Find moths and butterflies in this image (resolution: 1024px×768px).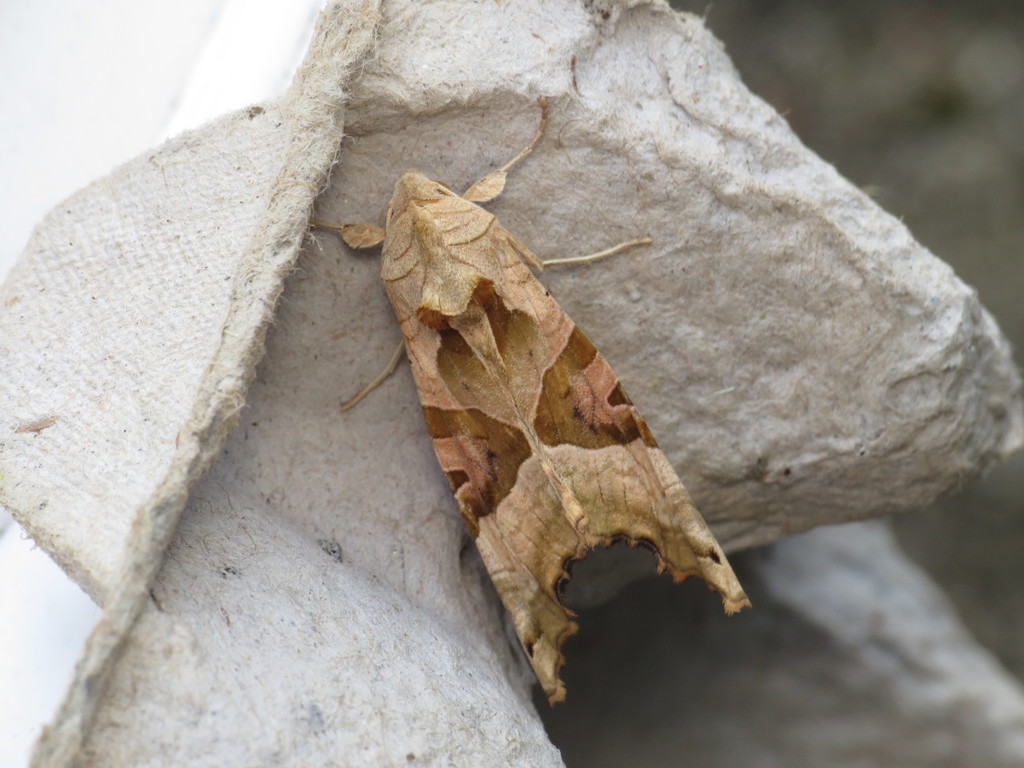
region(315, 89, 754, 708).
